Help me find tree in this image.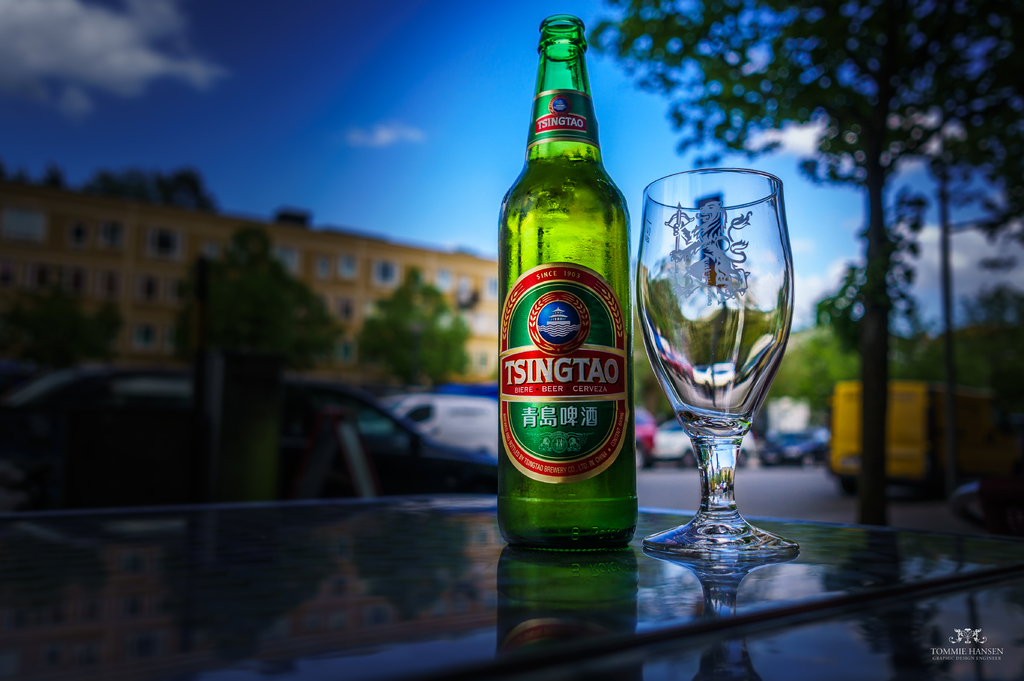
Found it: [358,263,468,390].
